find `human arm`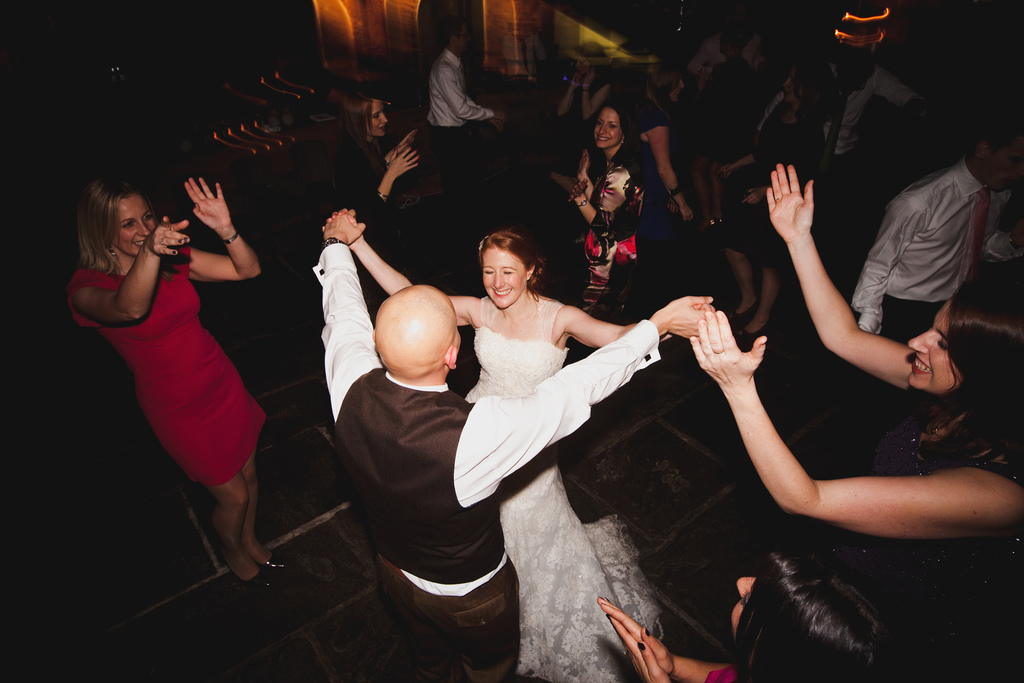
x1=565 y1=311 x2=711 y2=344
